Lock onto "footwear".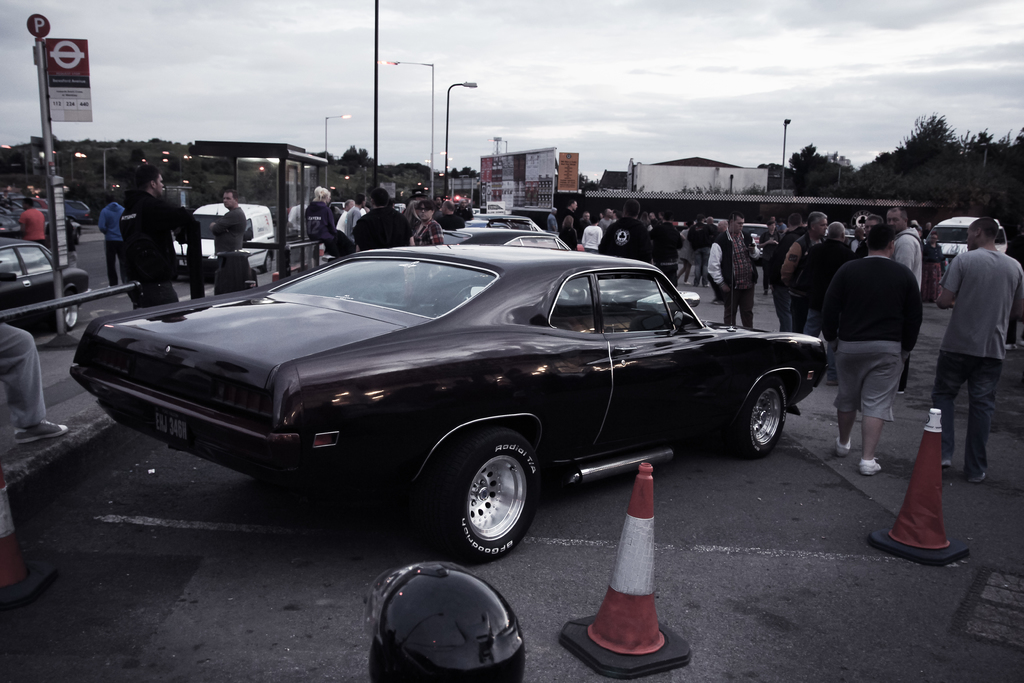
Locked: {"left": 897, "top": 387, "right": 907, "bottom": 395}.
